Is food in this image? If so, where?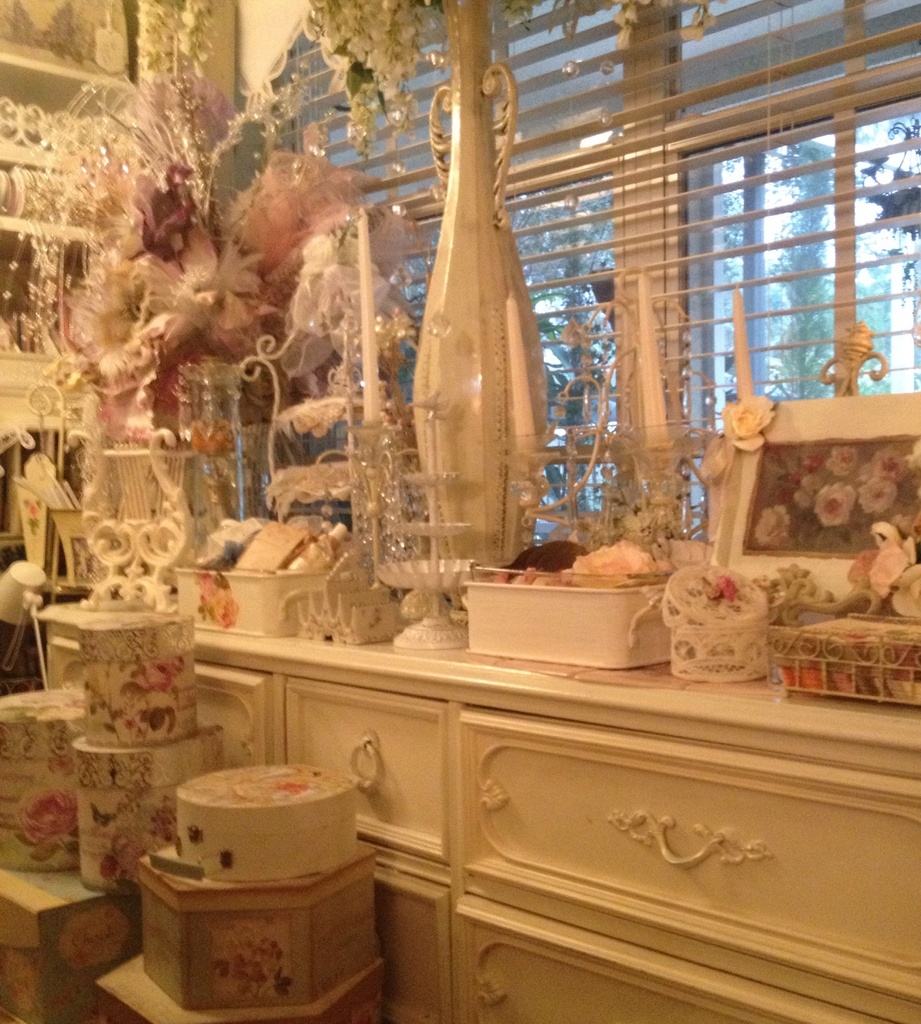
Yes, at 517/535/585/579.
